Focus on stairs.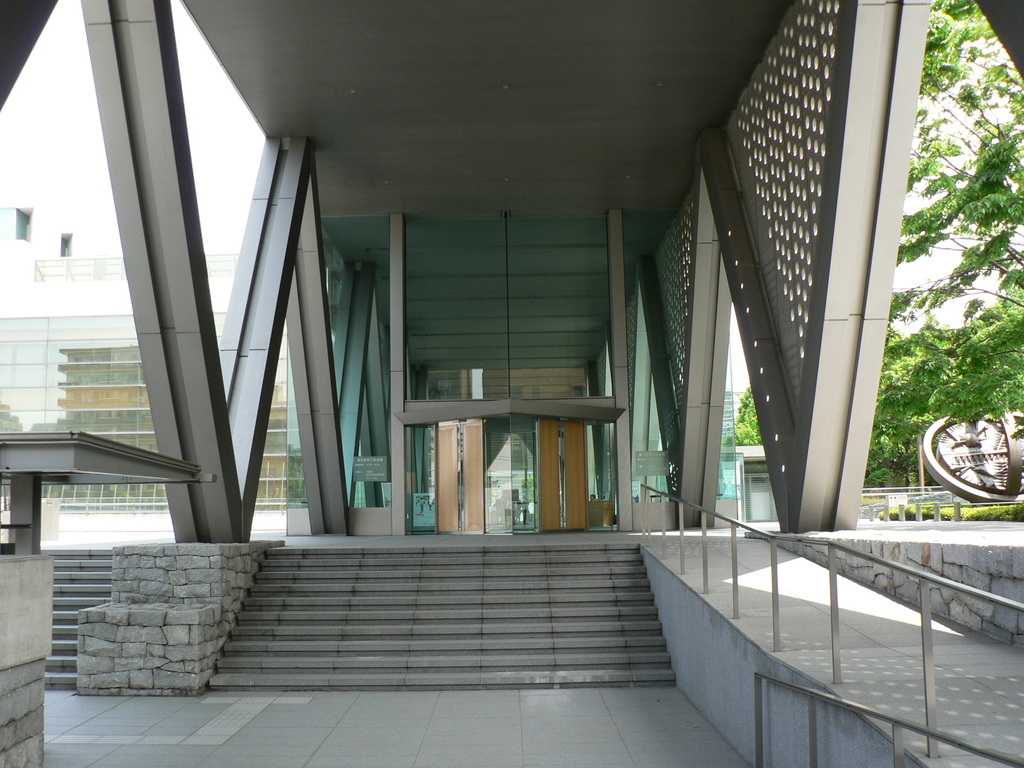
Focused at region(211, 539, 680, 688).
